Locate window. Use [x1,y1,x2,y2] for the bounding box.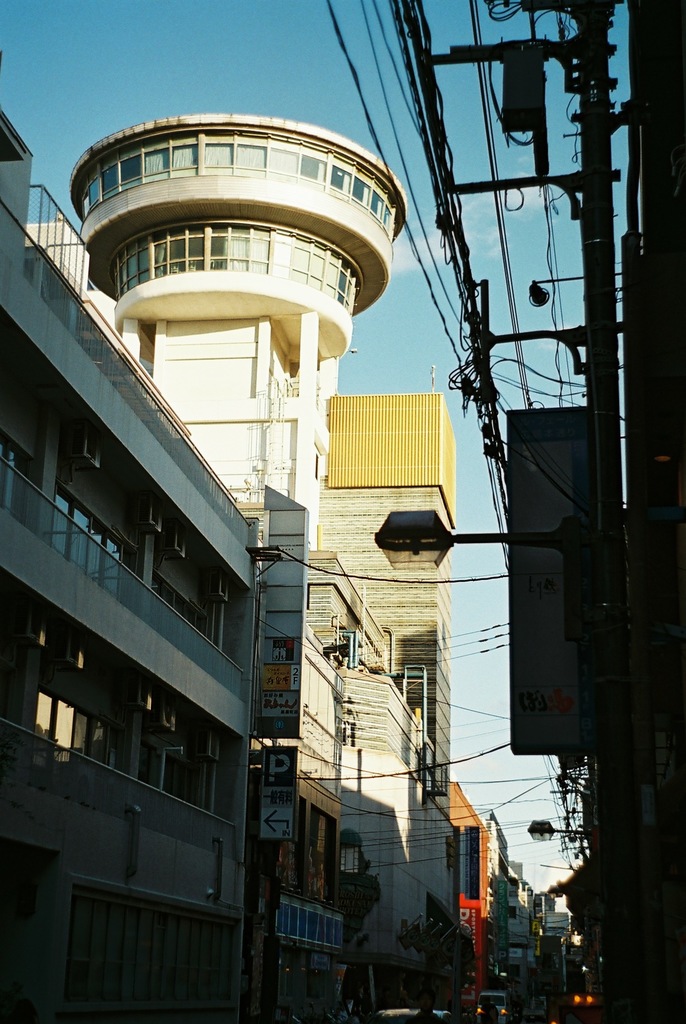
[55,490,139,609].
